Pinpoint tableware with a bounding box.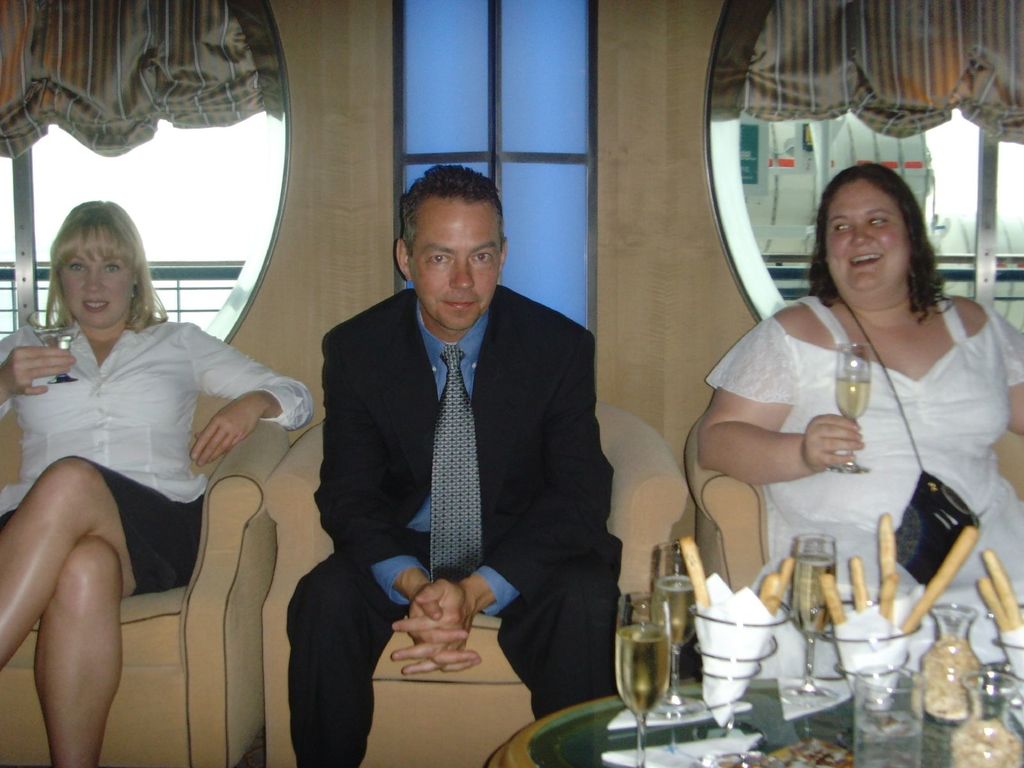
[left=640, top=536, right=712, bottom=724].
